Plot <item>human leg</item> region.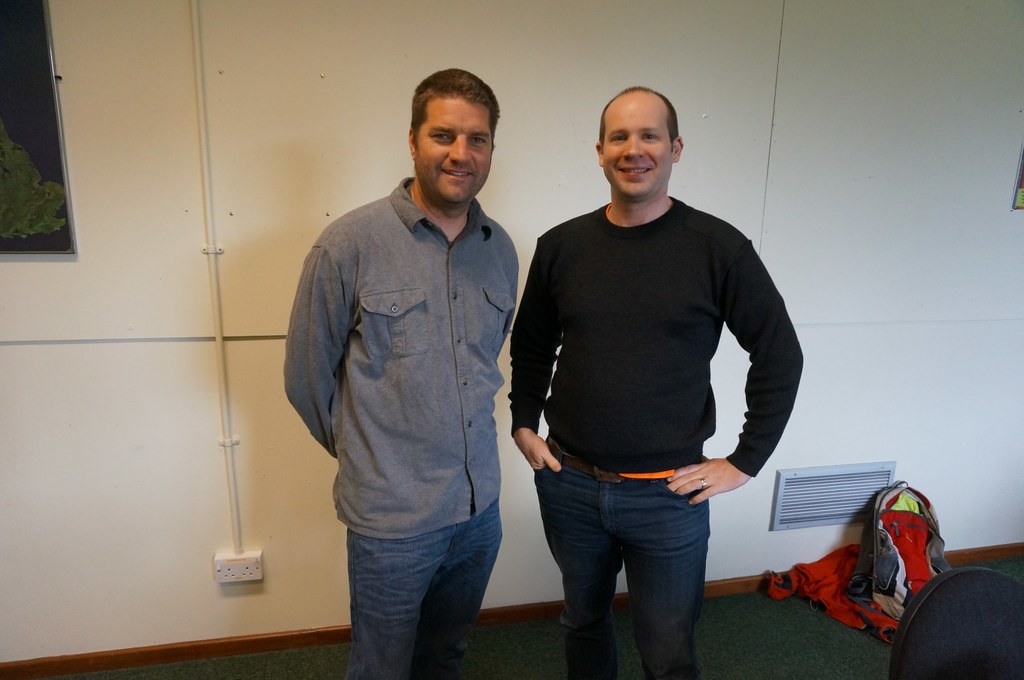
Plotted at x1=621 y1=516 x2=710 y2=679.
